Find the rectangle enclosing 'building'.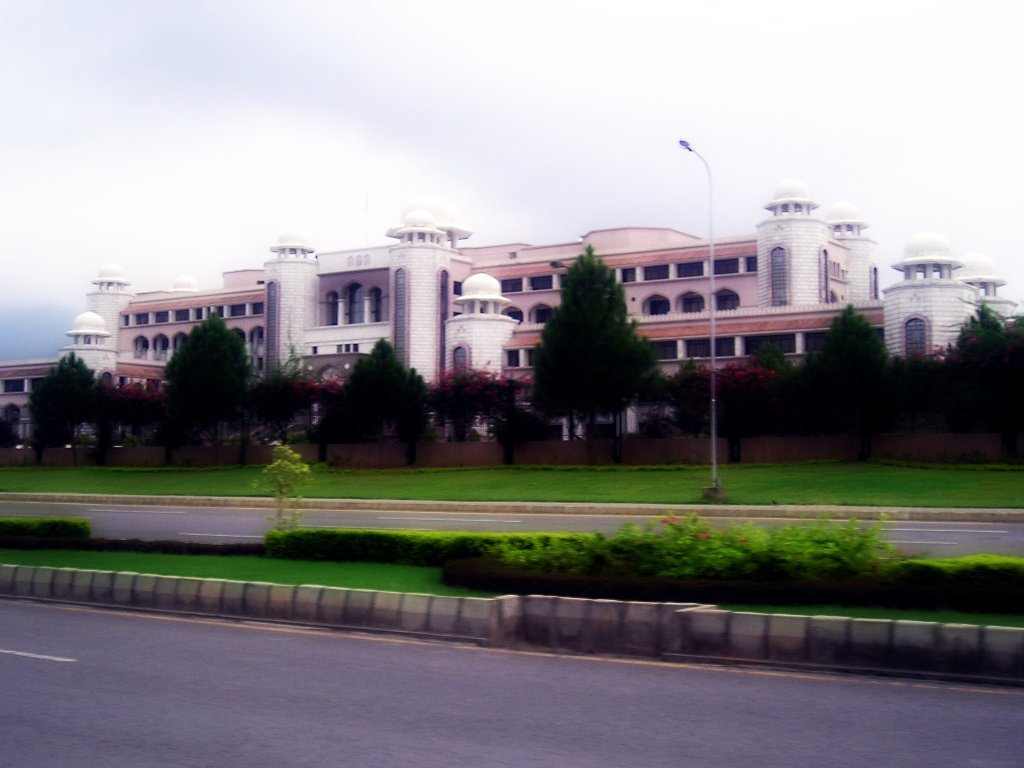
[0, 184, 1023, 463].
